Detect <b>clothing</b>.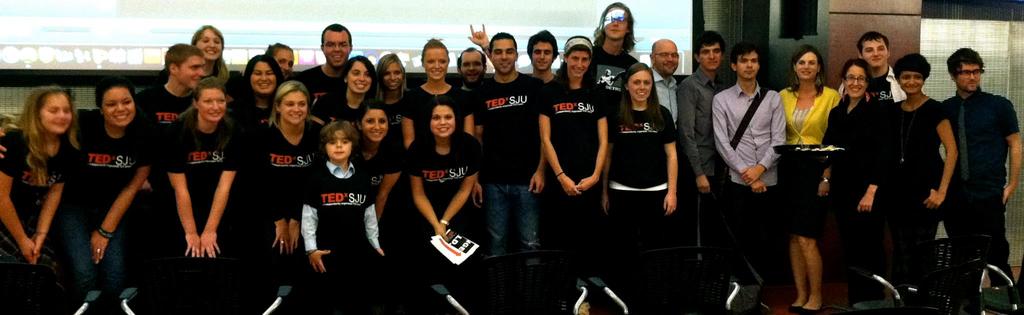
Detected at <region>603, 65, 689, 223</region>.
